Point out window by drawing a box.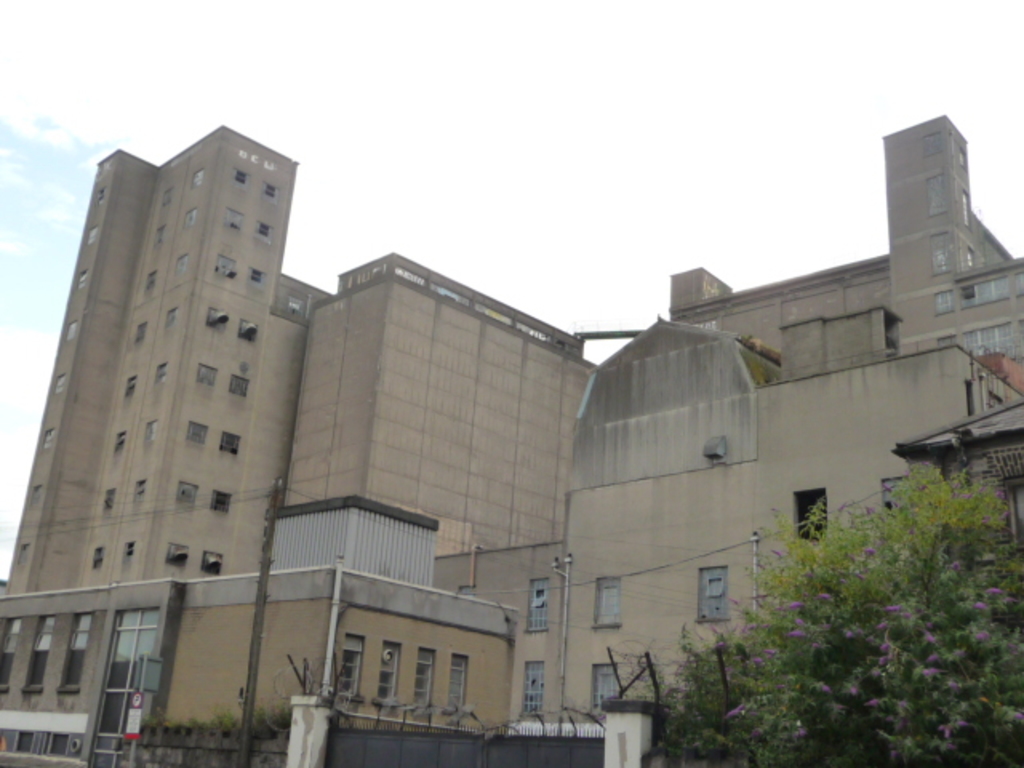
264/176/277/202.
